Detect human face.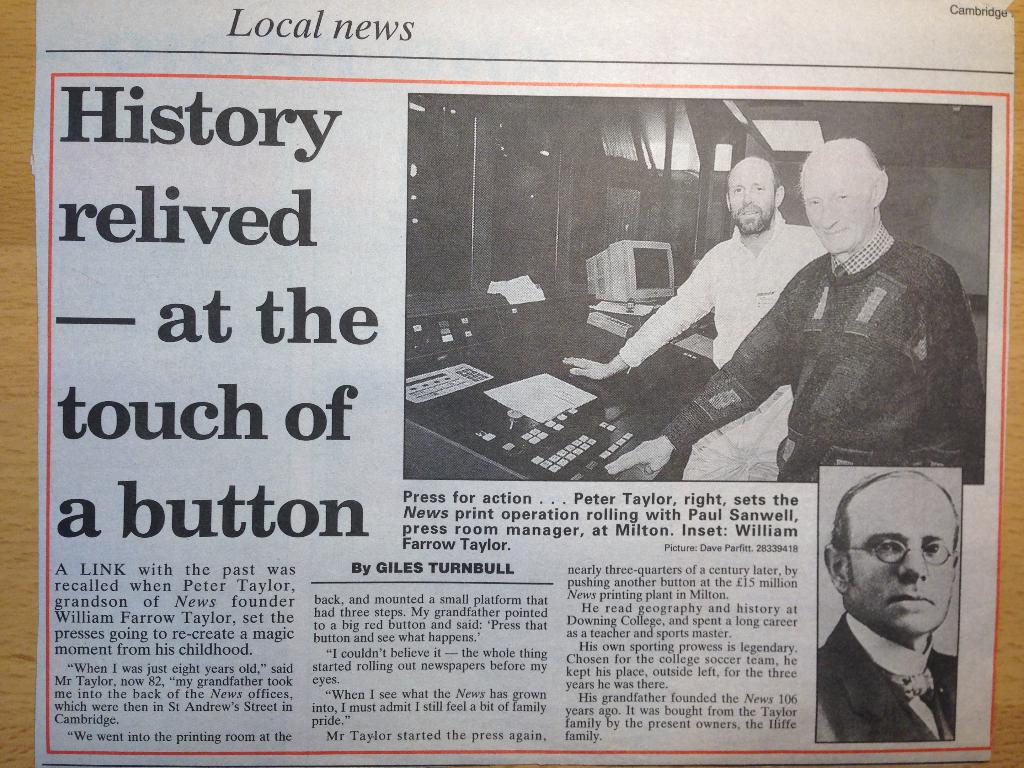
Detected at {"left": 727, "top": 163, "right": 772, "bottom": 230}.
